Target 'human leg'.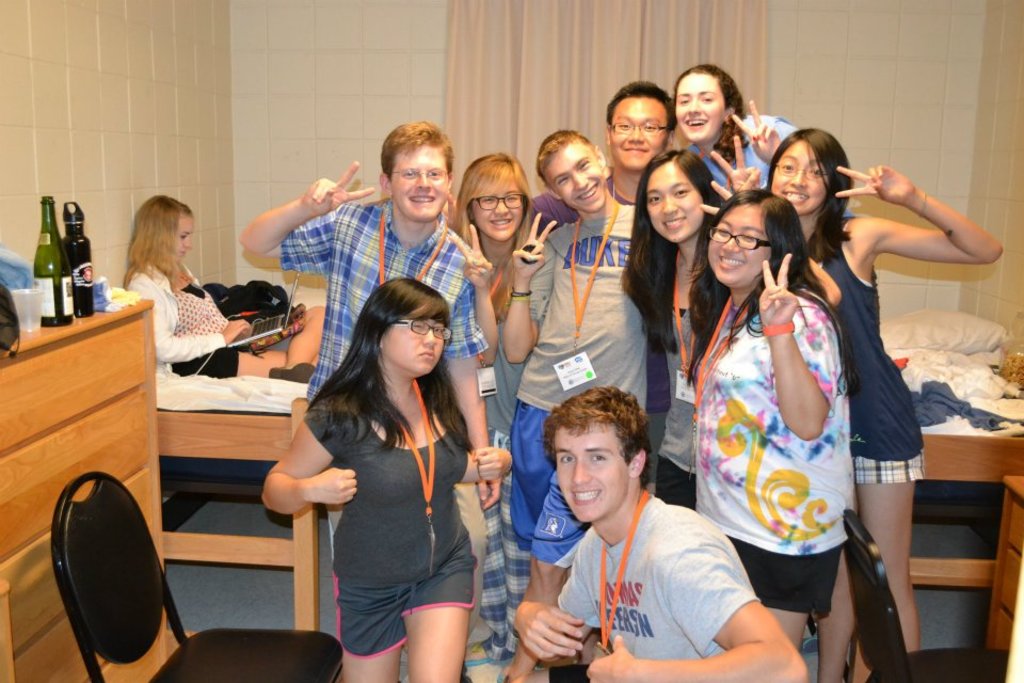
Target region: Rect(226, 301, 322, 383).
